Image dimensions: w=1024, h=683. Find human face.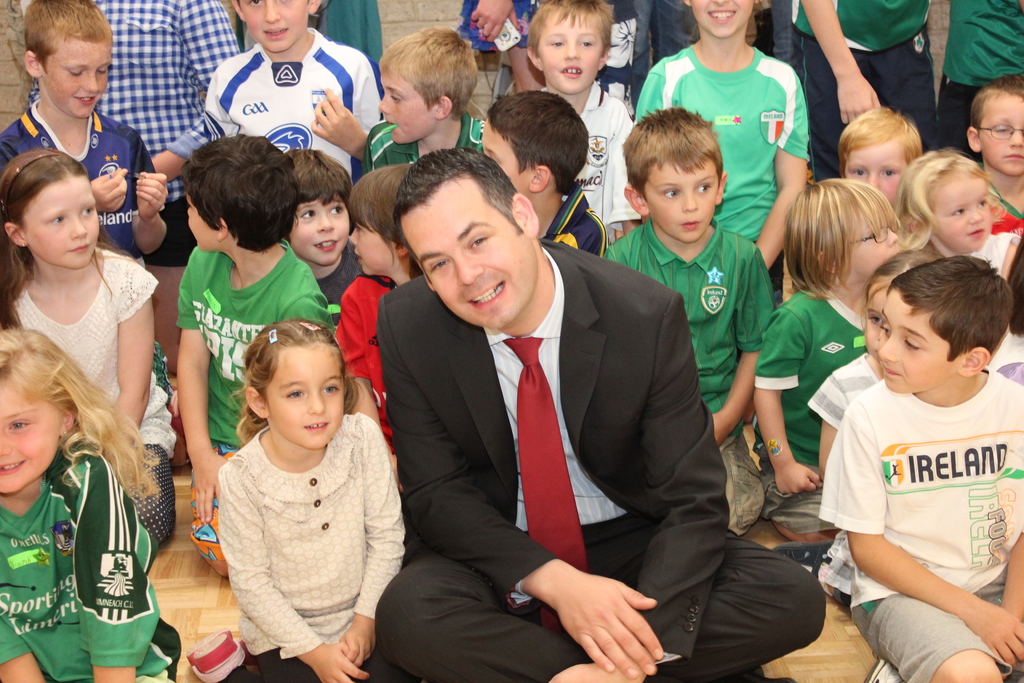
locate(881, 299, 954, 393).
